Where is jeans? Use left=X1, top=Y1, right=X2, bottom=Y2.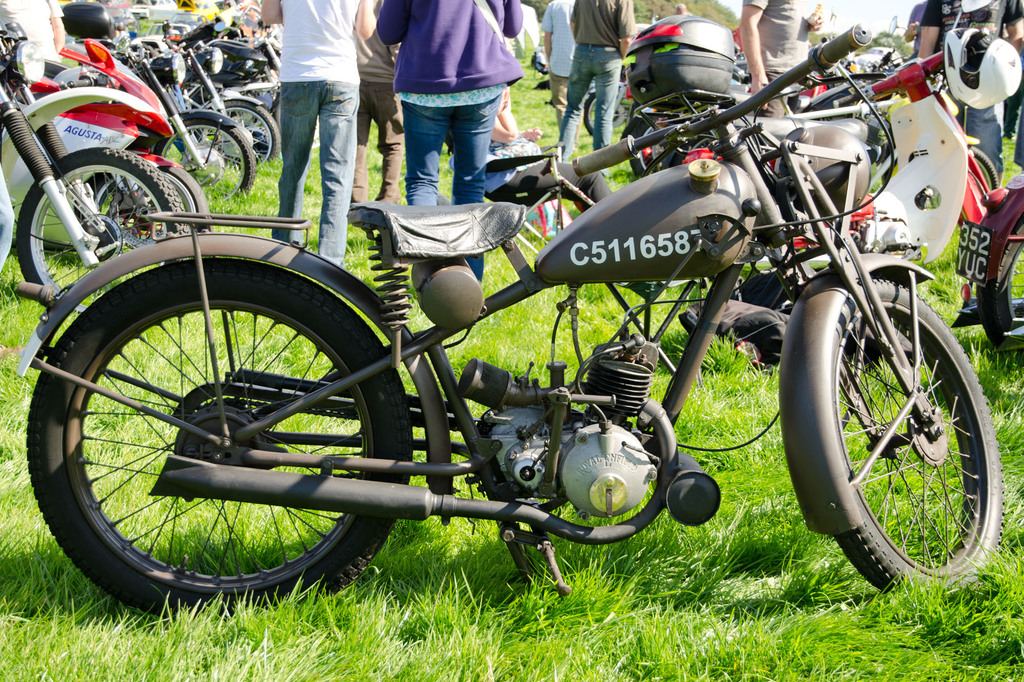
left=559, top=47, right=627, bottom=164.
